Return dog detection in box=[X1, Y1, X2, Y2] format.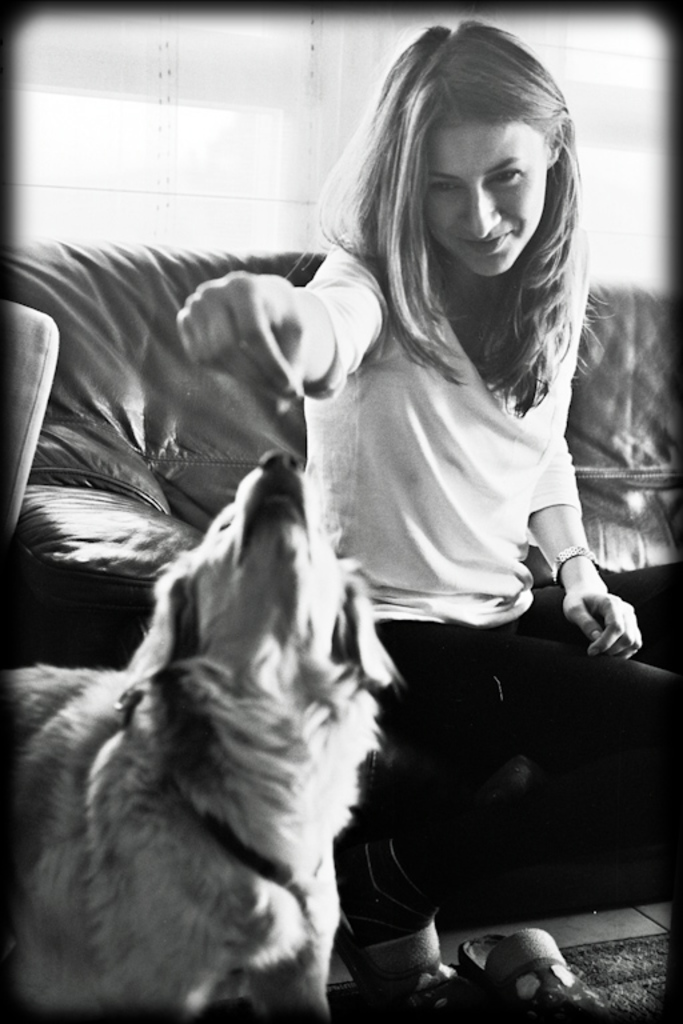
box=[5, 451, 415, 1017].
